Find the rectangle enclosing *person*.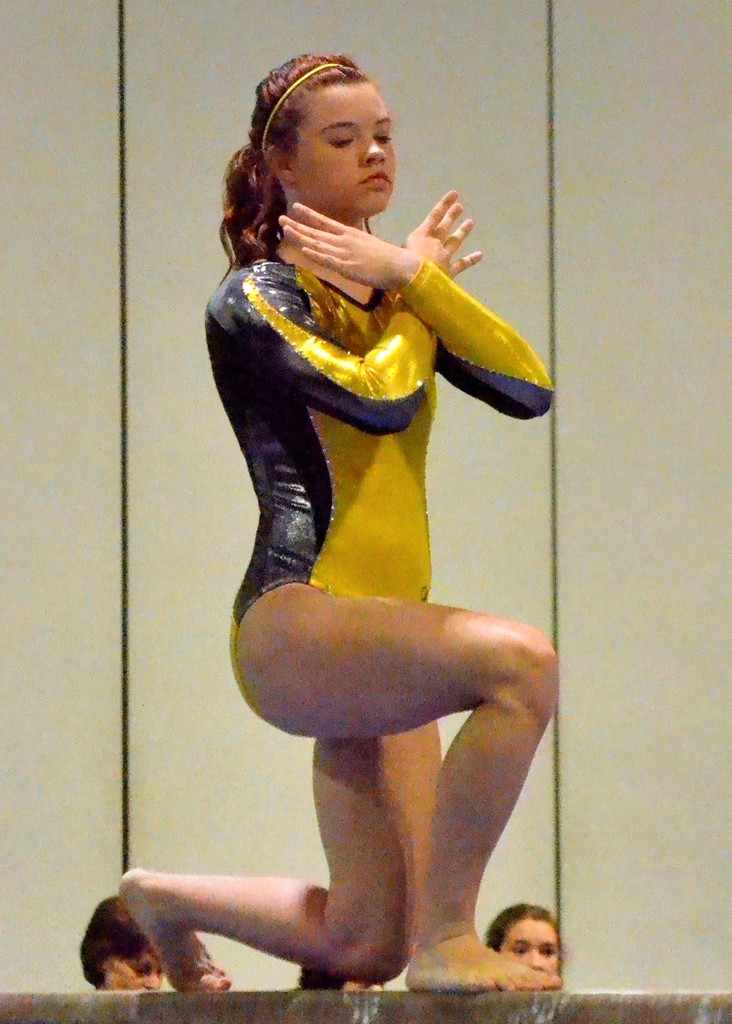
box=[167, 87, 571, 977].
